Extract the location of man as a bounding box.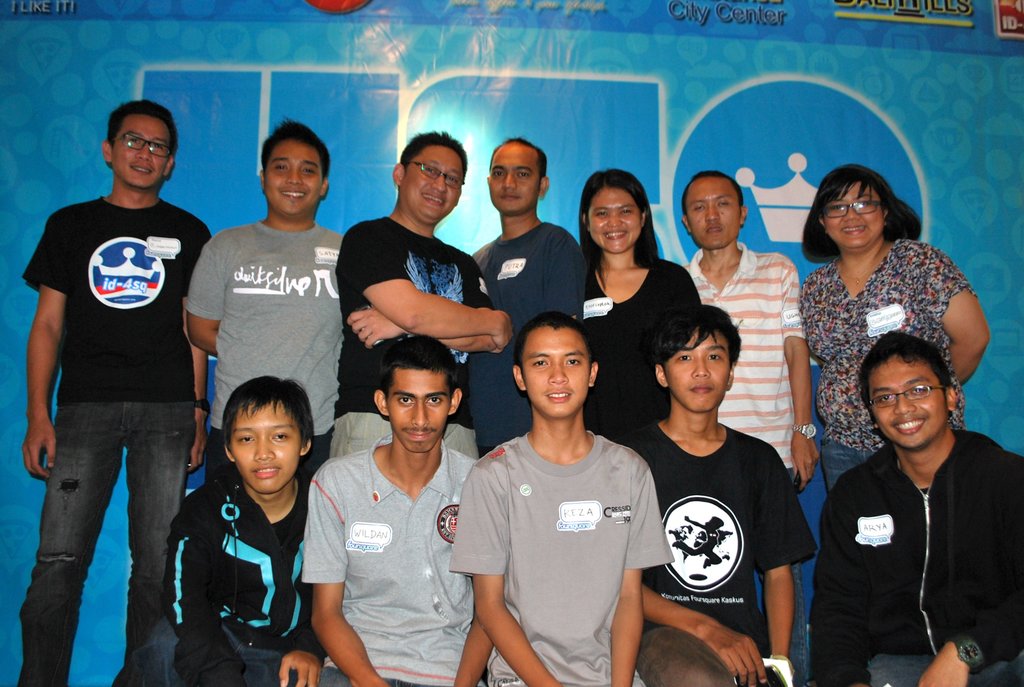
x1=476, y1=134, x2=593, y2=458.
